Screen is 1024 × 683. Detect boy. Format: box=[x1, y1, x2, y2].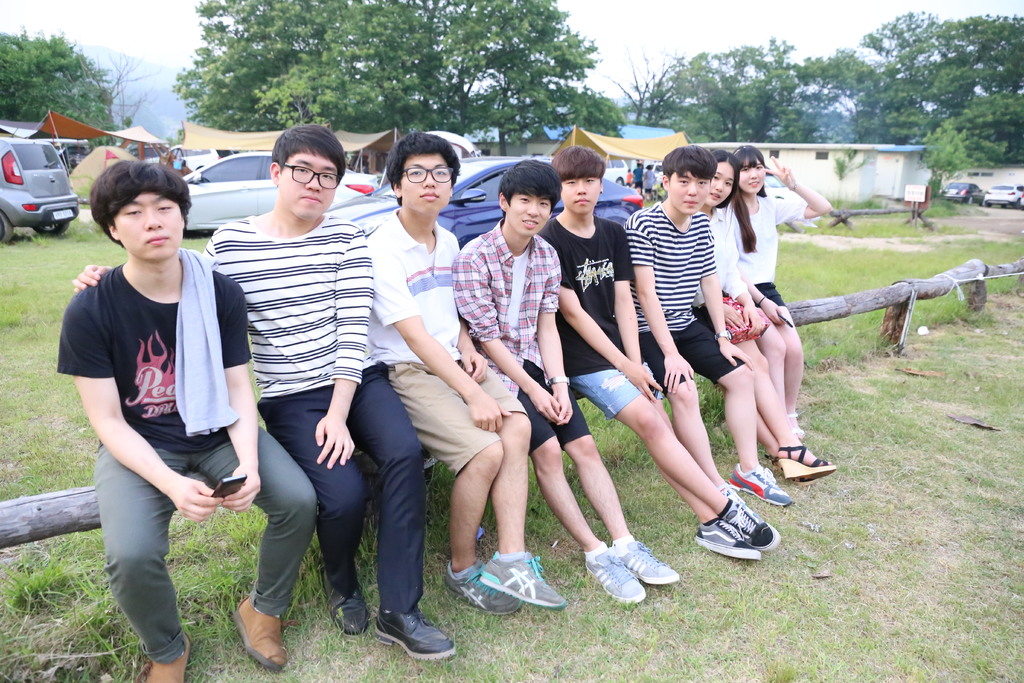
box=[69, 122, 426, 662].
